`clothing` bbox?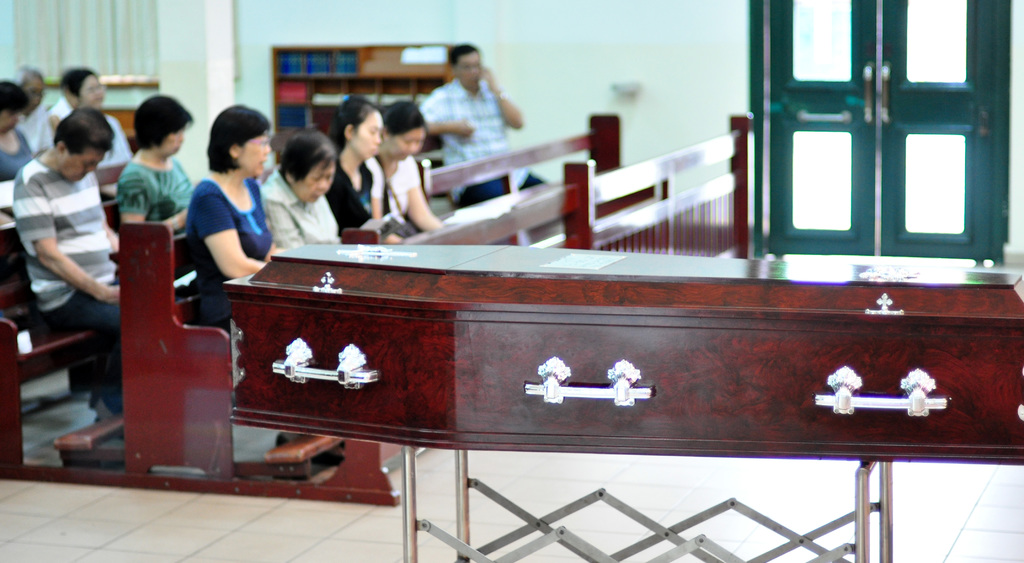
region(320, 154, 375, 227)
